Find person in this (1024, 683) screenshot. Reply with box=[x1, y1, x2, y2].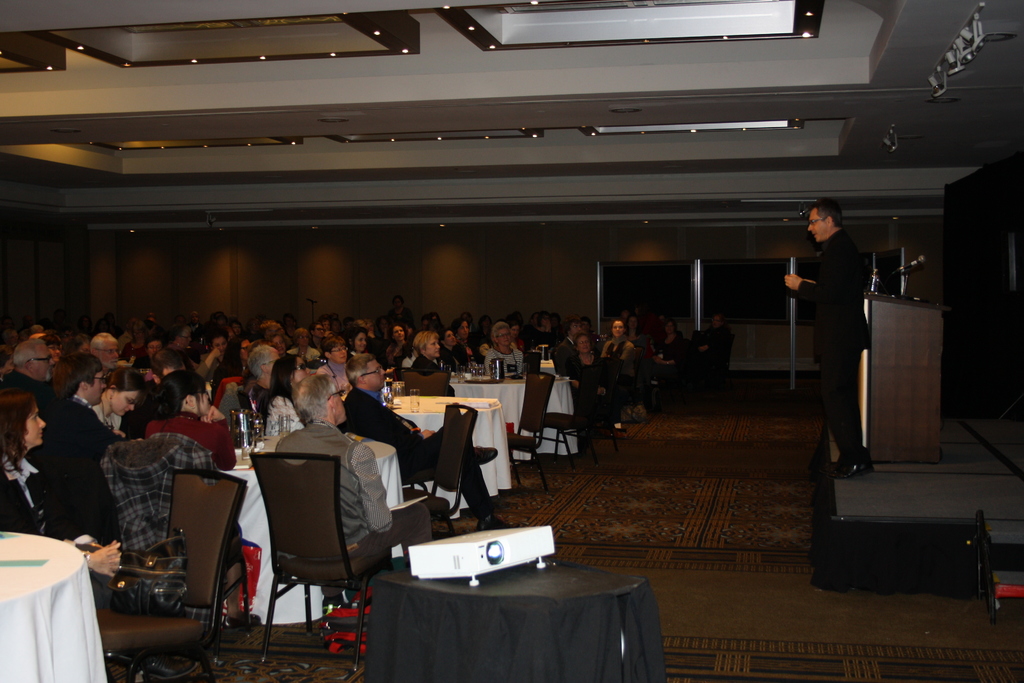
box=[342, 349, 501, 532].
